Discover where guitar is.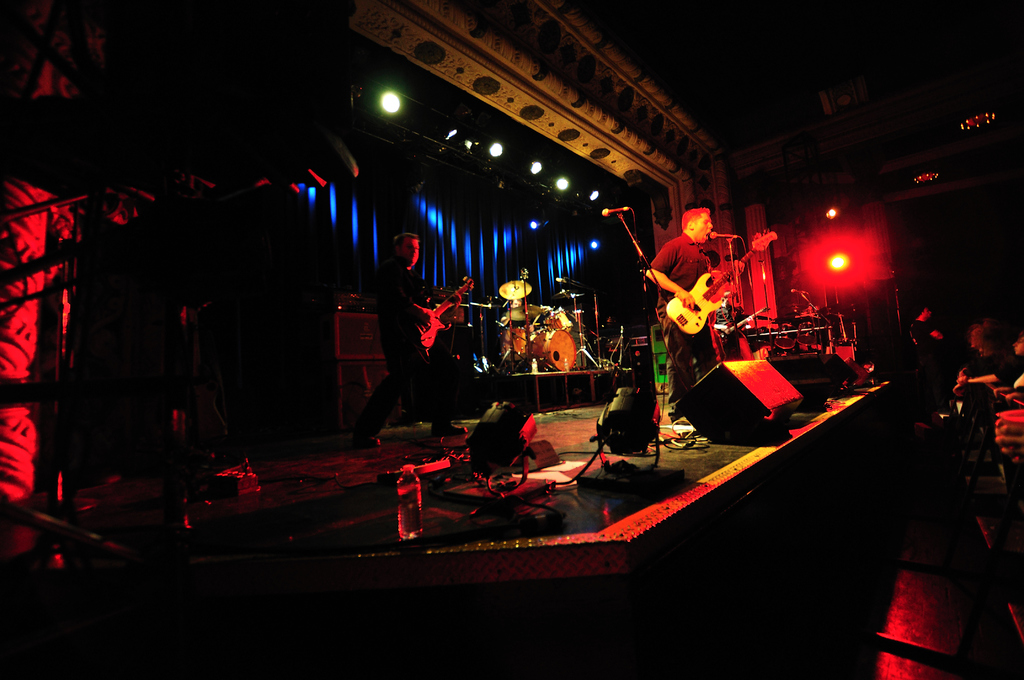
Discovered at pyautogui.locateOnScreen(662, 229, 783, 335).
